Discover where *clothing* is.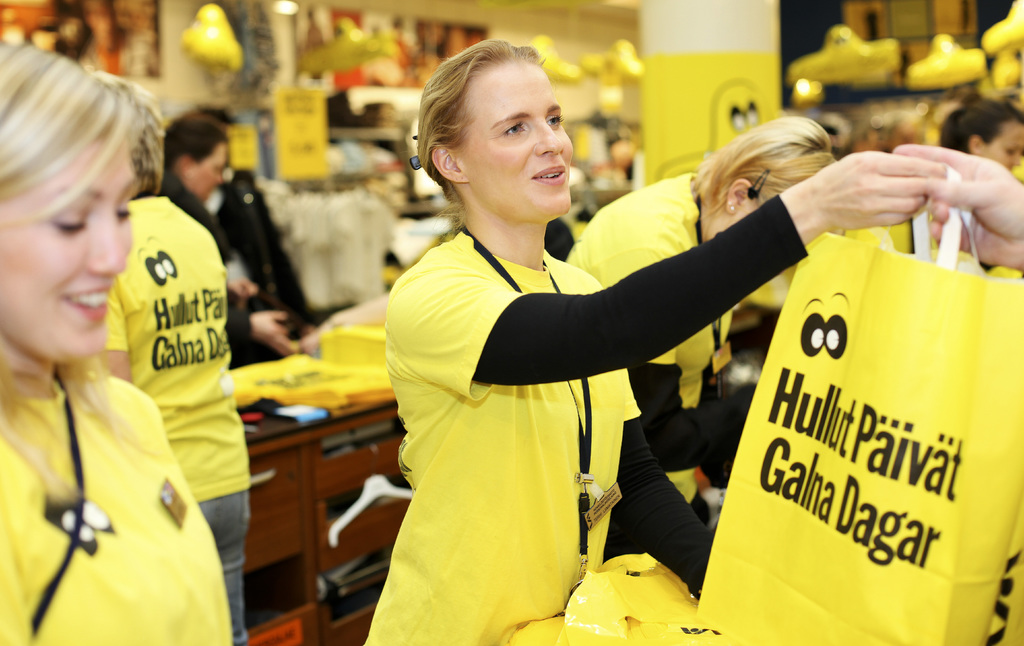
Discovered at [203, 166, 309, 362].
